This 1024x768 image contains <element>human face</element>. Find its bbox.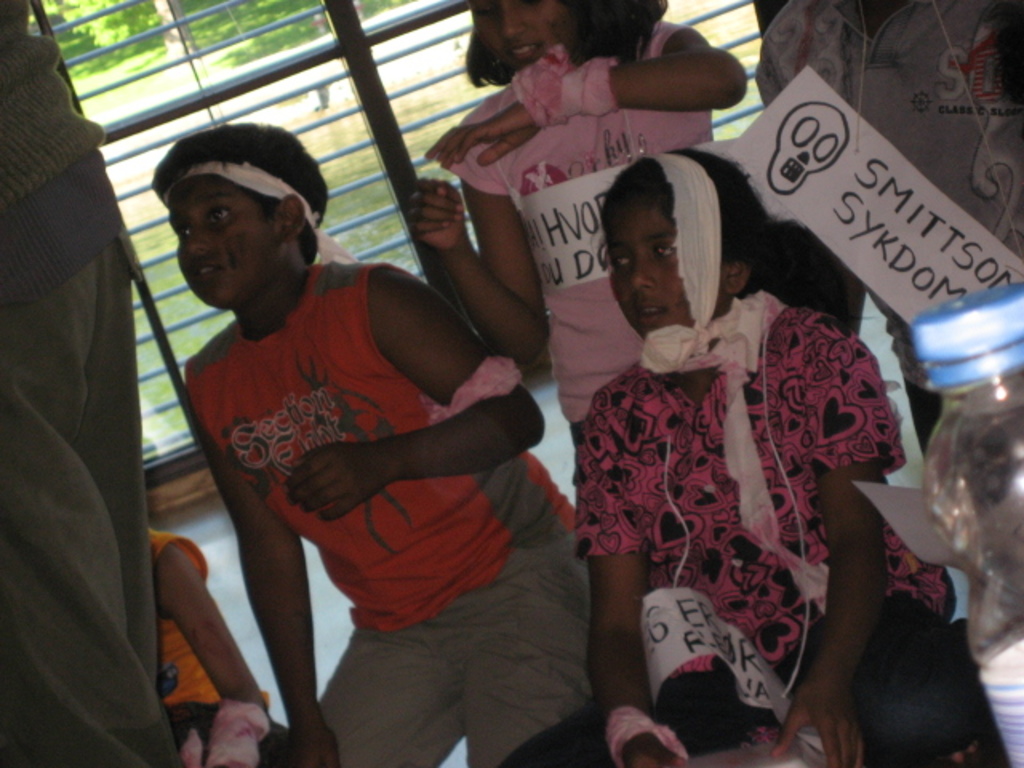
box(467, 0, 586, 74).
